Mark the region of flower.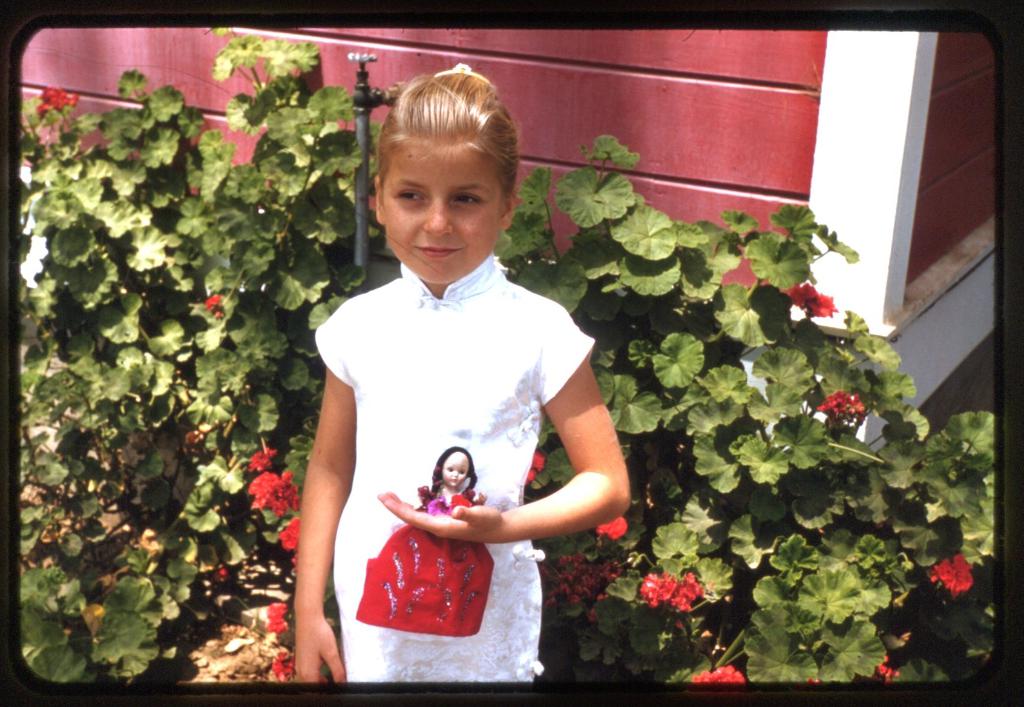
Region: l=813, t=386, r=865, b=416.
